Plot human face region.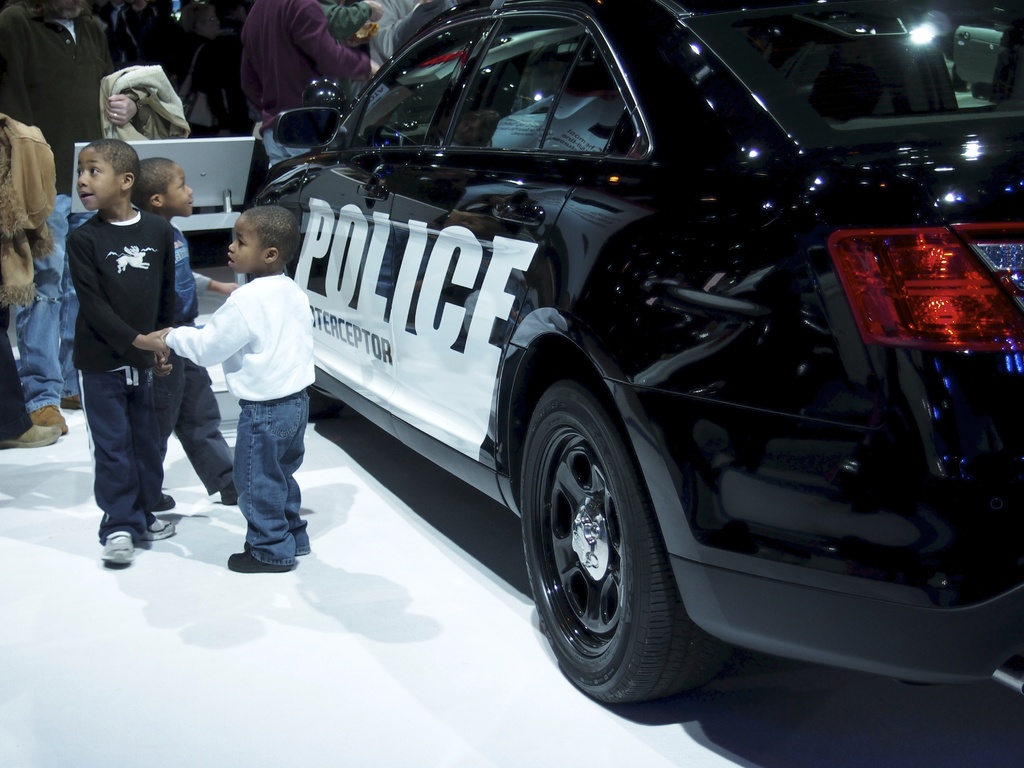
Plotted at pyautogui.locateOnScreen(167, 163, 195, 220).
